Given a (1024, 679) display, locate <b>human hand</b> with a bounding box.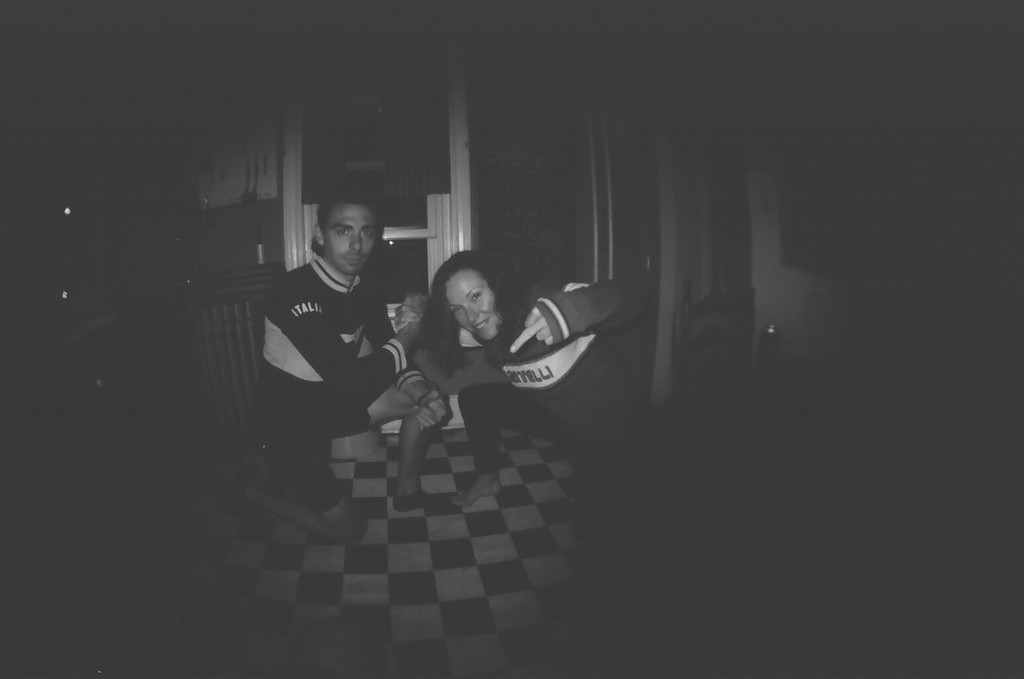
Located: l=413, t=389, r=451, b=433.
